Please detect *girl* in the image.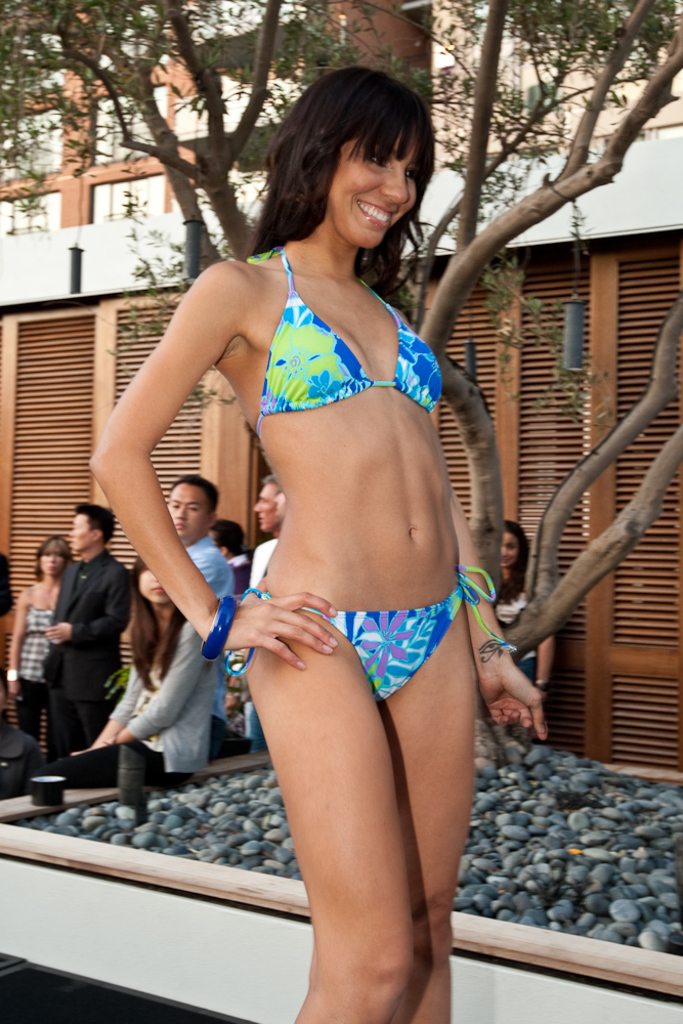
crop(11, 537, 72, 737).
